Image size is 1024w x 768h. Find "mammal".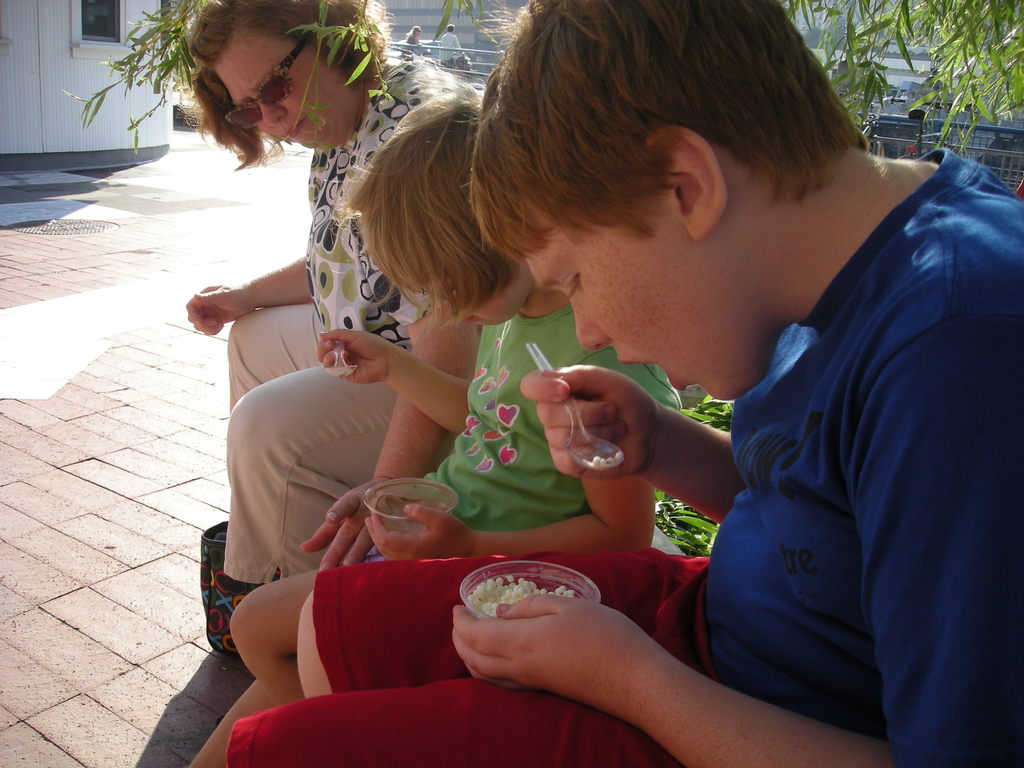
<bbox>142, 0, 483, 659</bbox>.
